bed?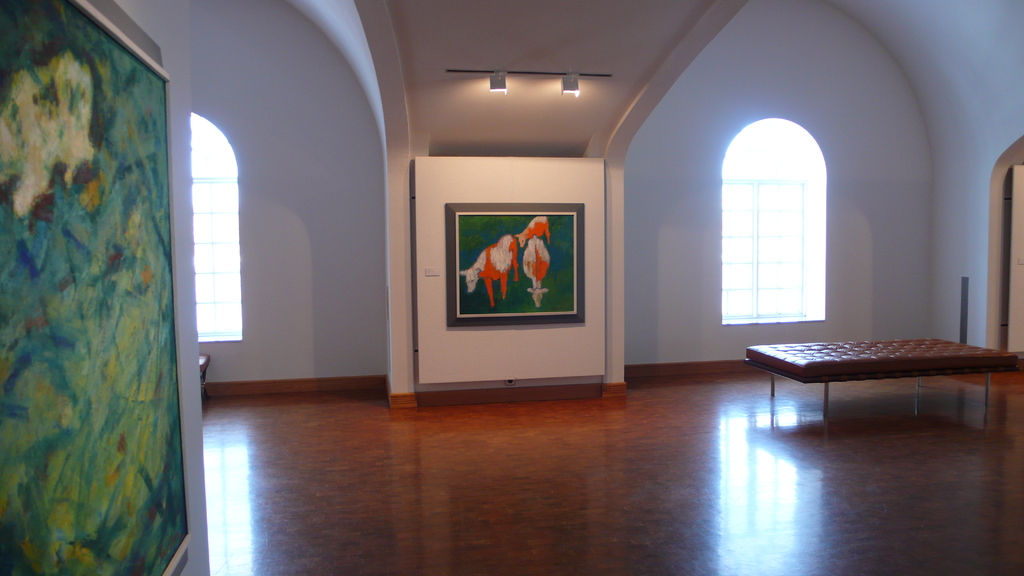
(745,333,1021,444)
